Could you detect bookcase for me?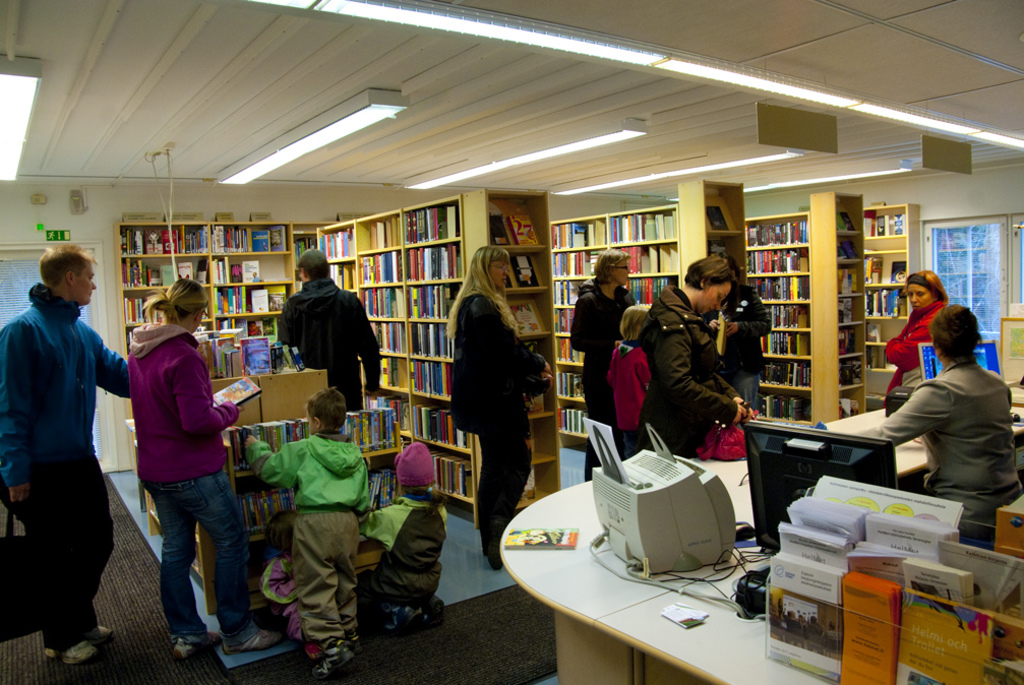
Detection result: l=114, t=220, r=303, b=466.
